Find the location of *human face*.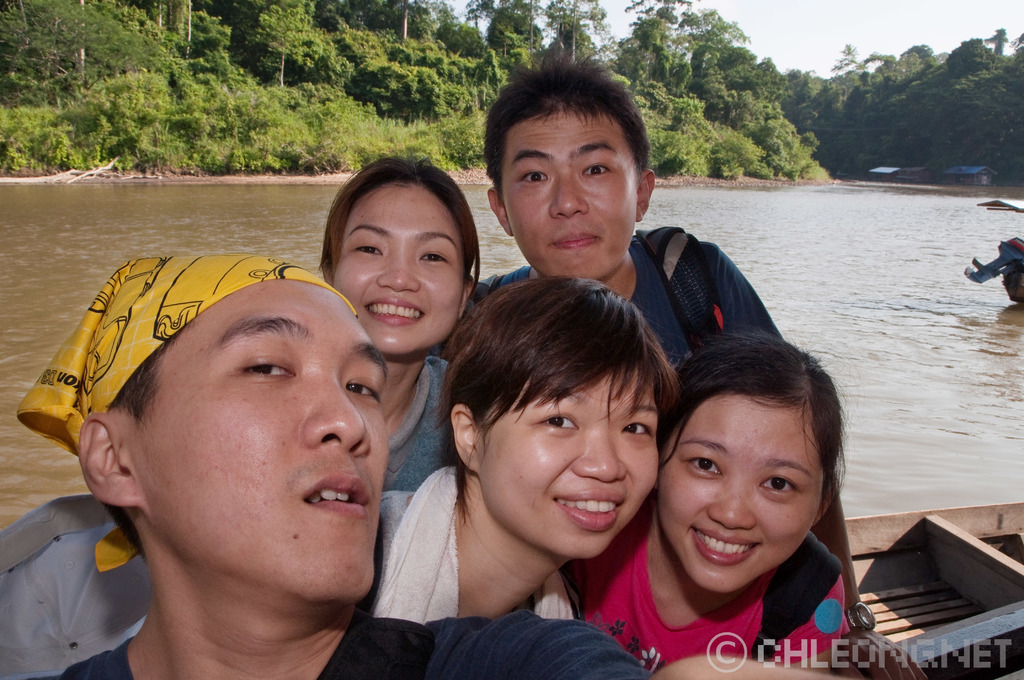
Location: [333, 186, 463, 360].
